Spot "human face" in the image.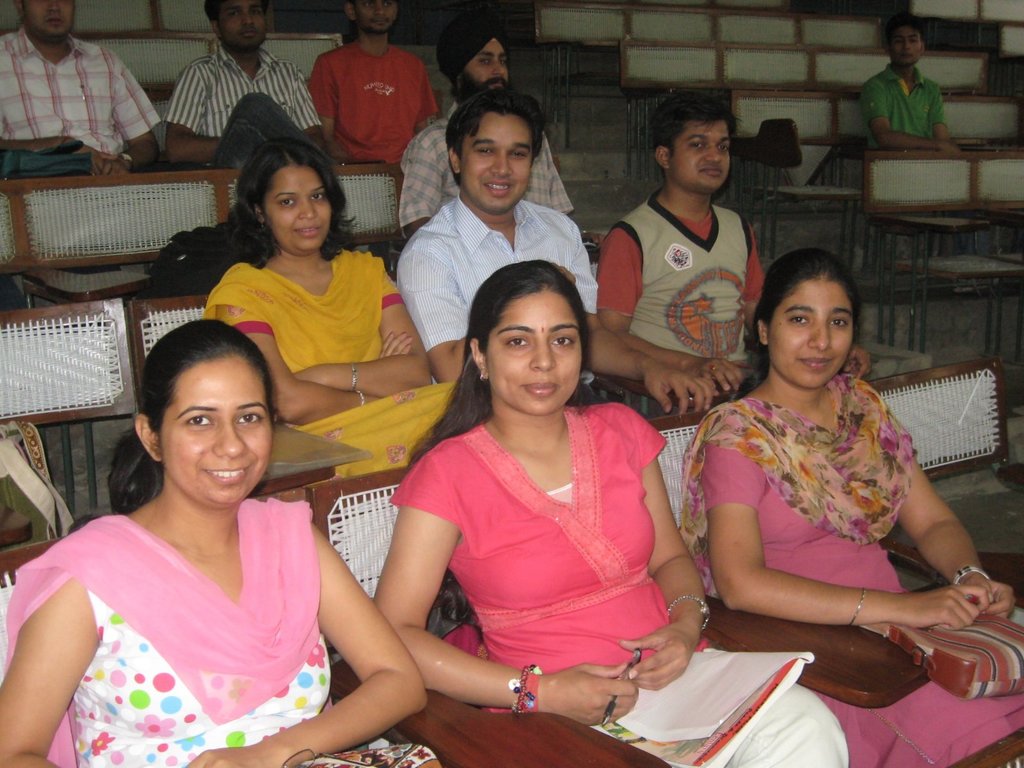
"human face" found at select_region(159, 360, 272, 502).
